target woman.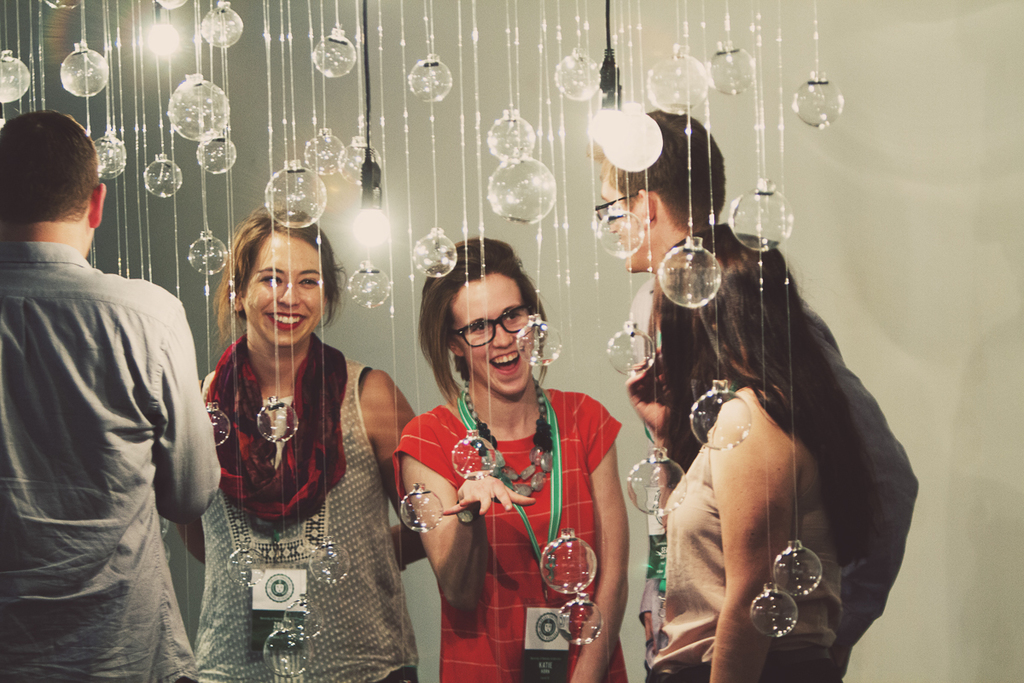
Target region: 635, 225, 890, 682.
